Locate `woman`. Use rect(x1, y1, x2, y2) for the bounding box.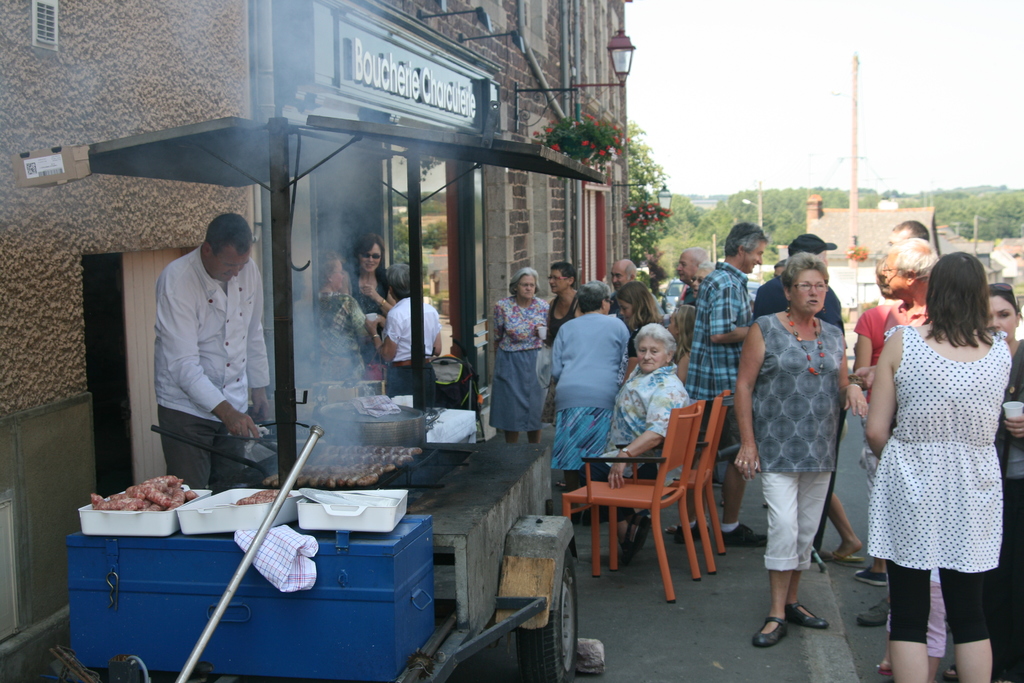
rect(541, 283, 631, 490).
